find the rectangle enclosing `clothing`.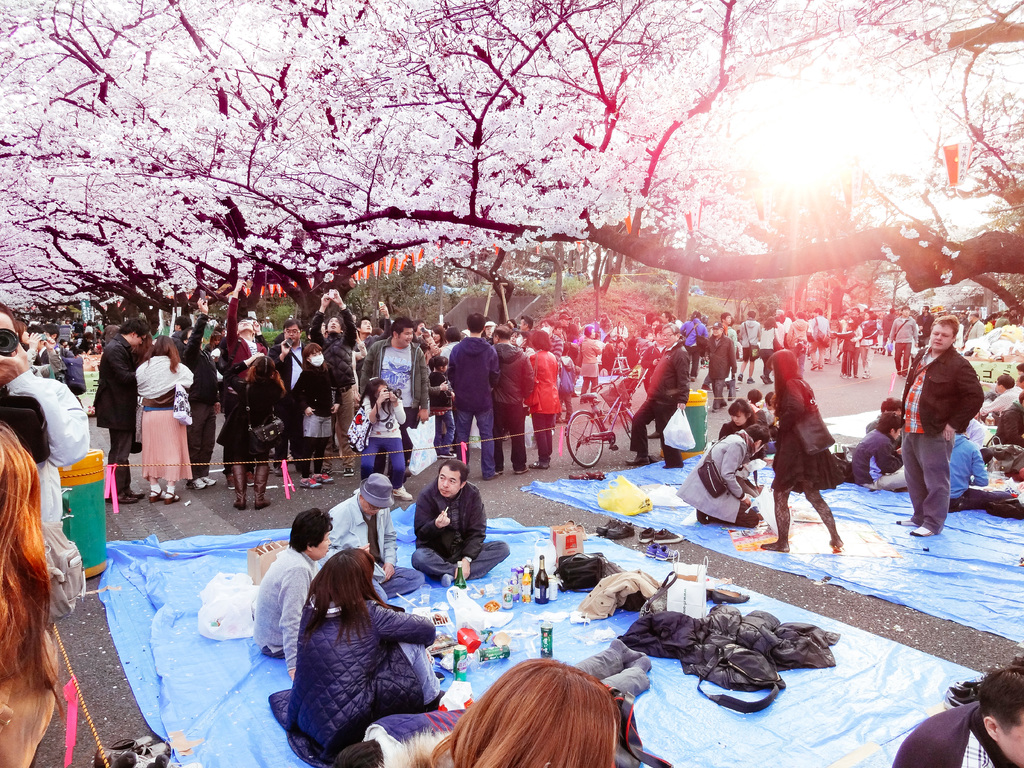
crop(101, 322, 129, 348).
